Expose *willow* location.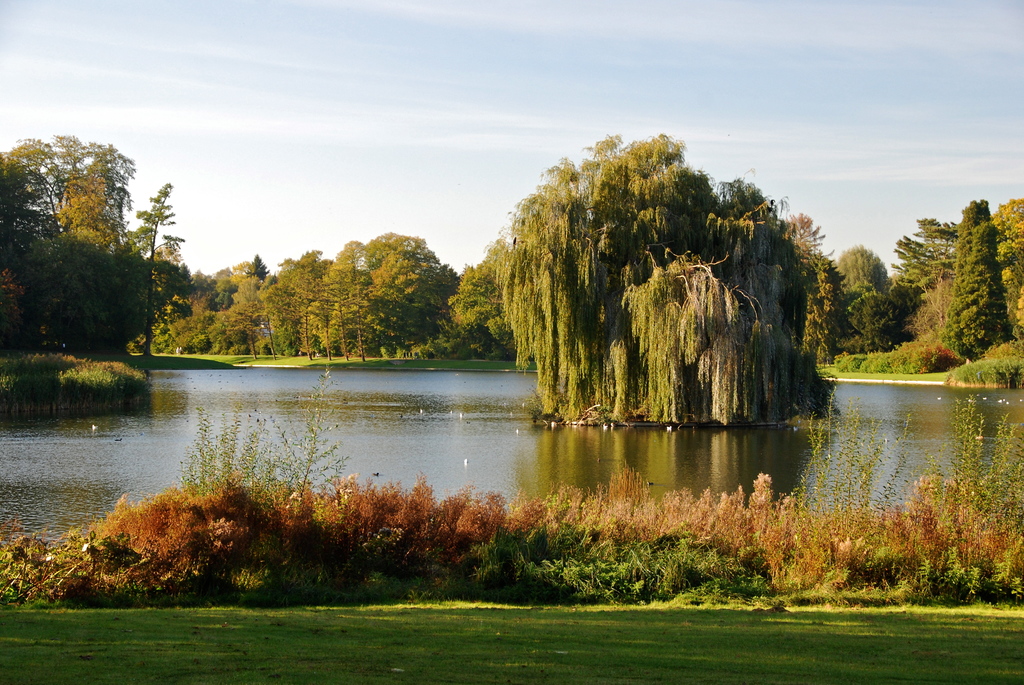
Exposed at 488, 124, 844, 430.
